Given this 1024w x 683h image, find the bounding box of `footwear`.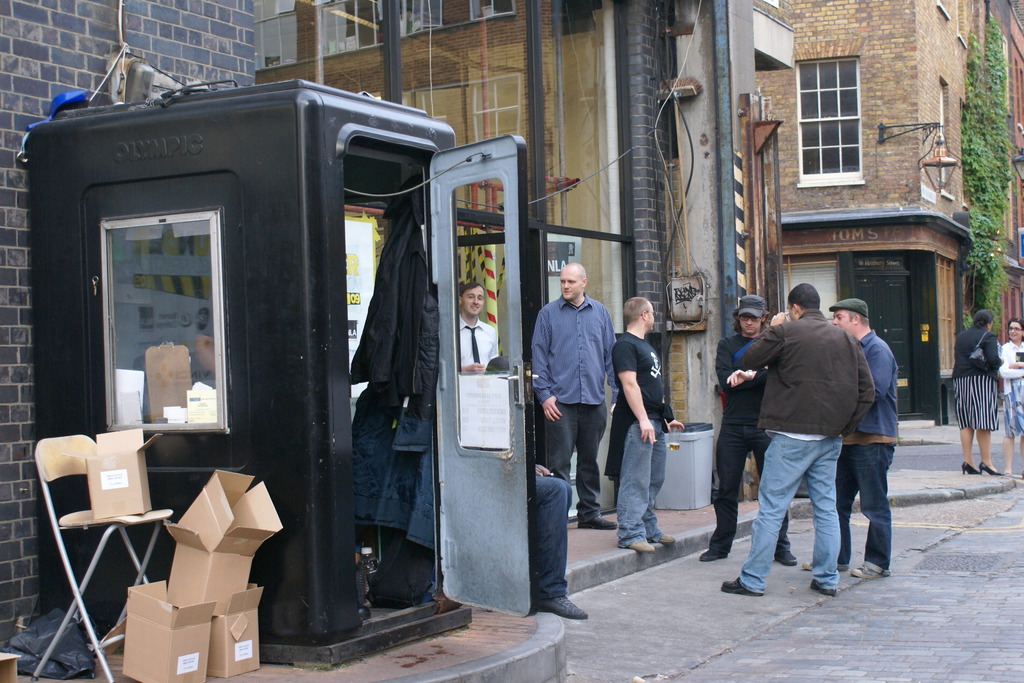
left=572, top=514, right=623, bottom=530.
